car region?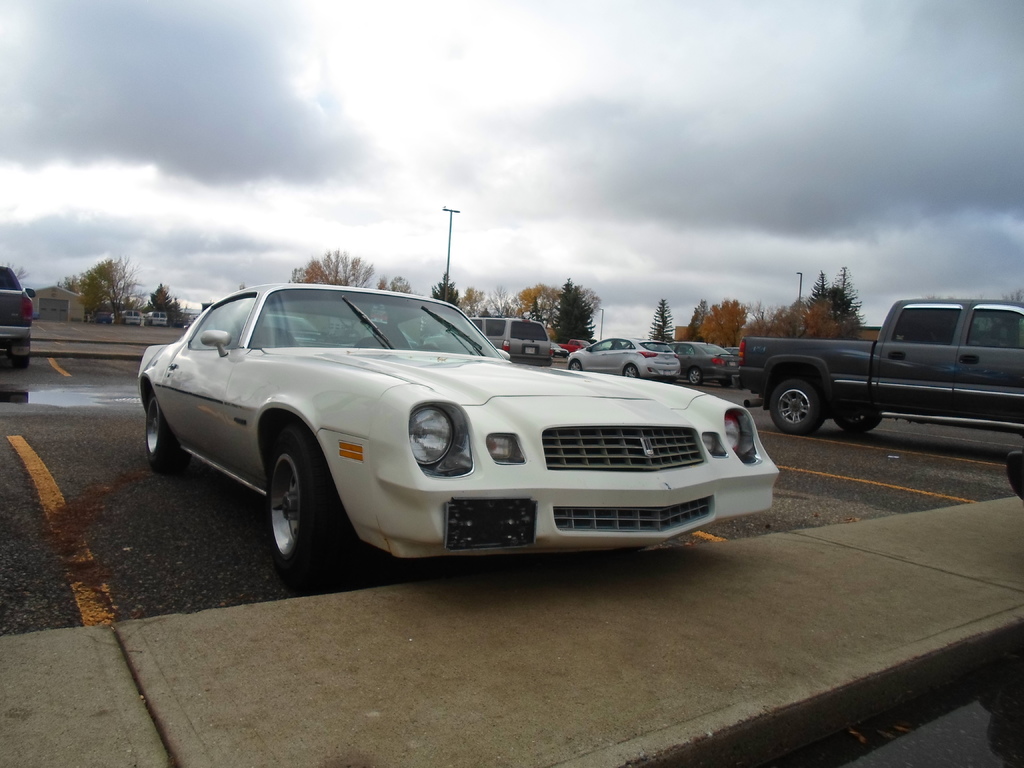
(562, 336, 681, 380)
